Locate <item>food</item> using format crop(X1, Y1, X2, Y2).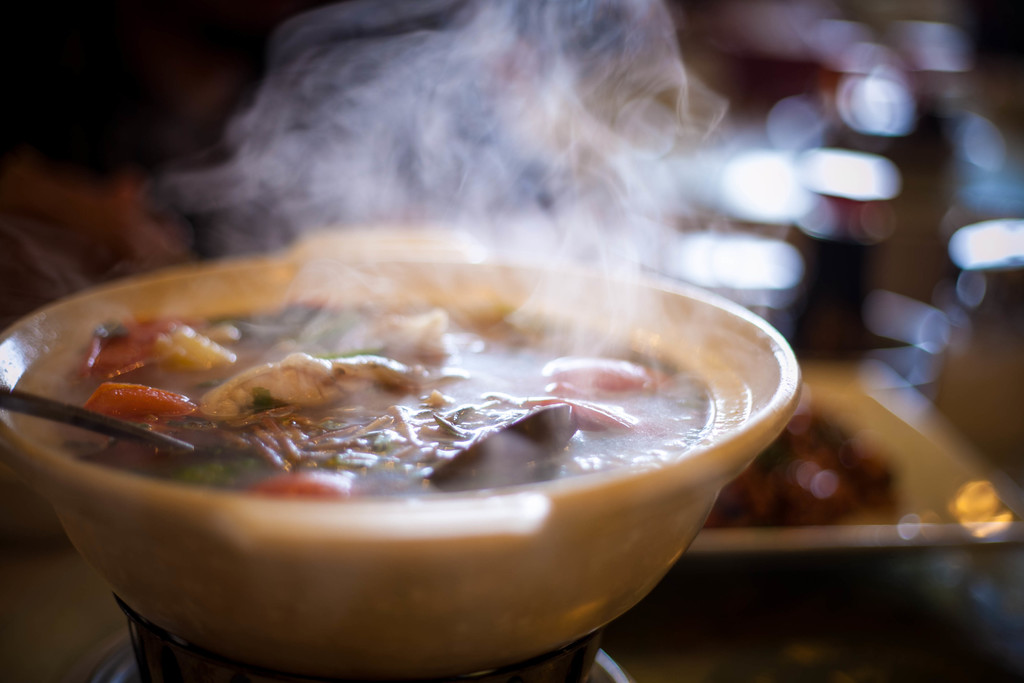
crop(8, 293, 717, 509).
